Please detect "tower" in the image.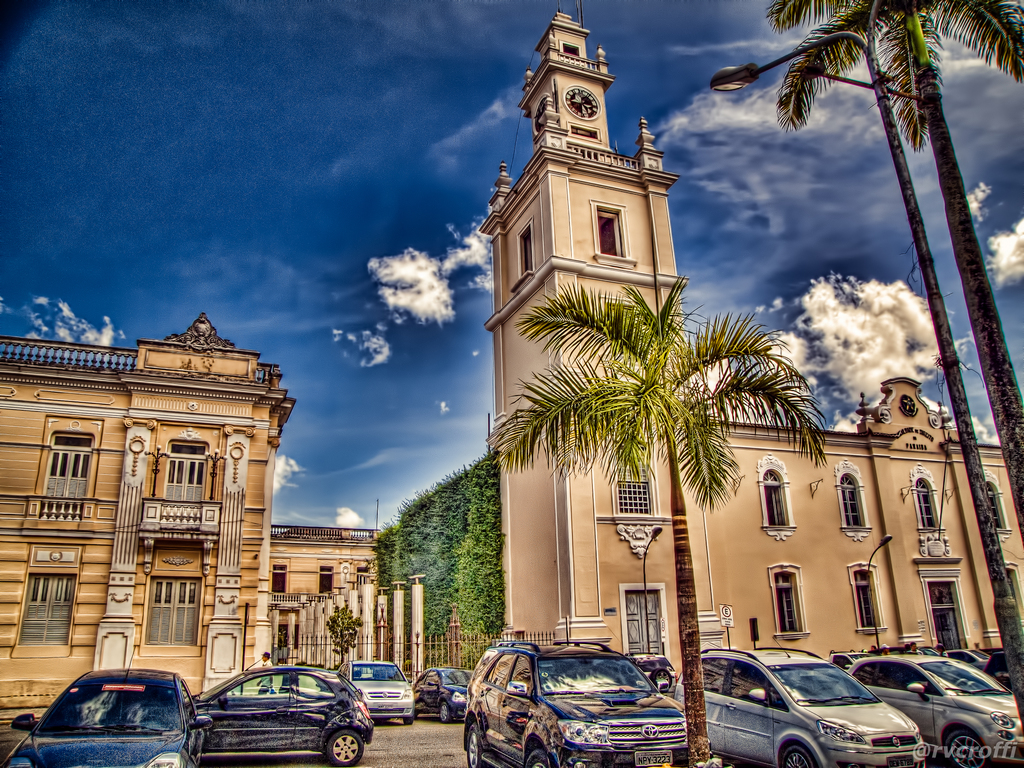
[113, 312, 268, 739].
